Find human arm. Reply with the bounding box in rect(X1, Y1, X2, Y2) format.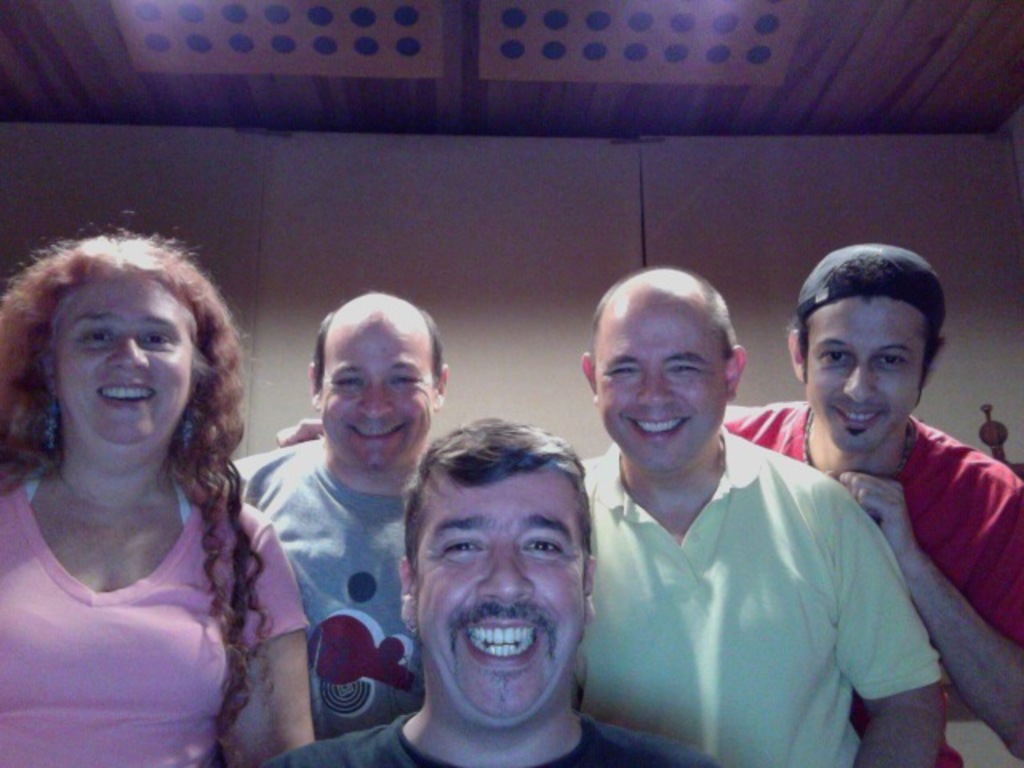
rect(888, 440, 1016, 694).
